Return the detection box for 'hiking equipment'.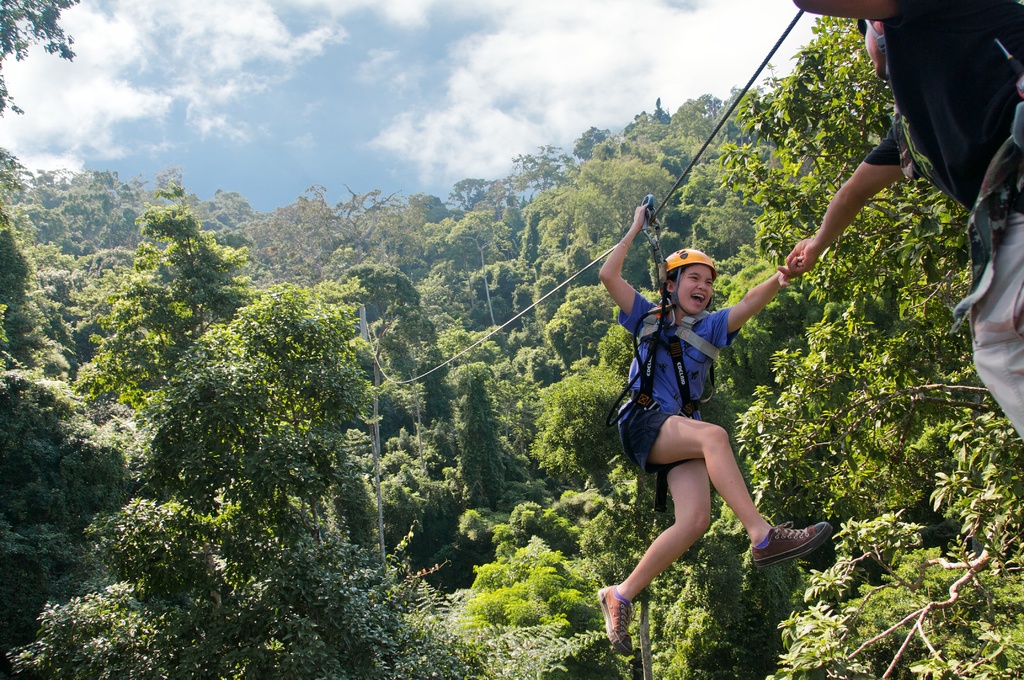
Rect(663, 246, 719, 305).
